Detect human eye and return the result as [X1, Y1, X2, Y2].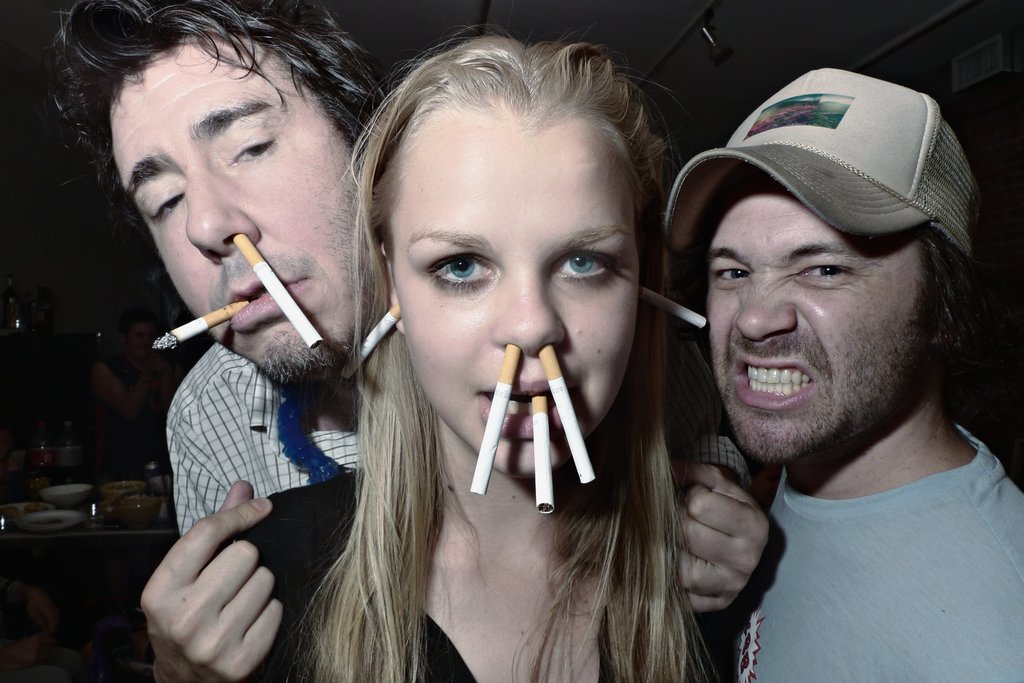
[792, 260, 863, 284].
